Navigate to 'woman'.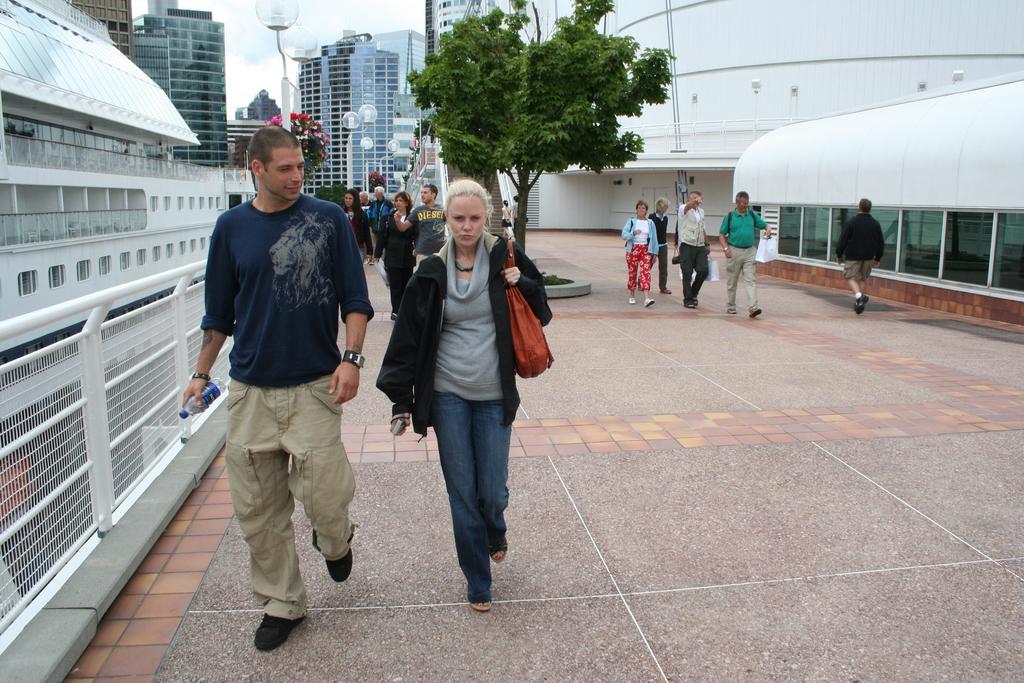
Navigation target: [500, 200, 516, 236].
